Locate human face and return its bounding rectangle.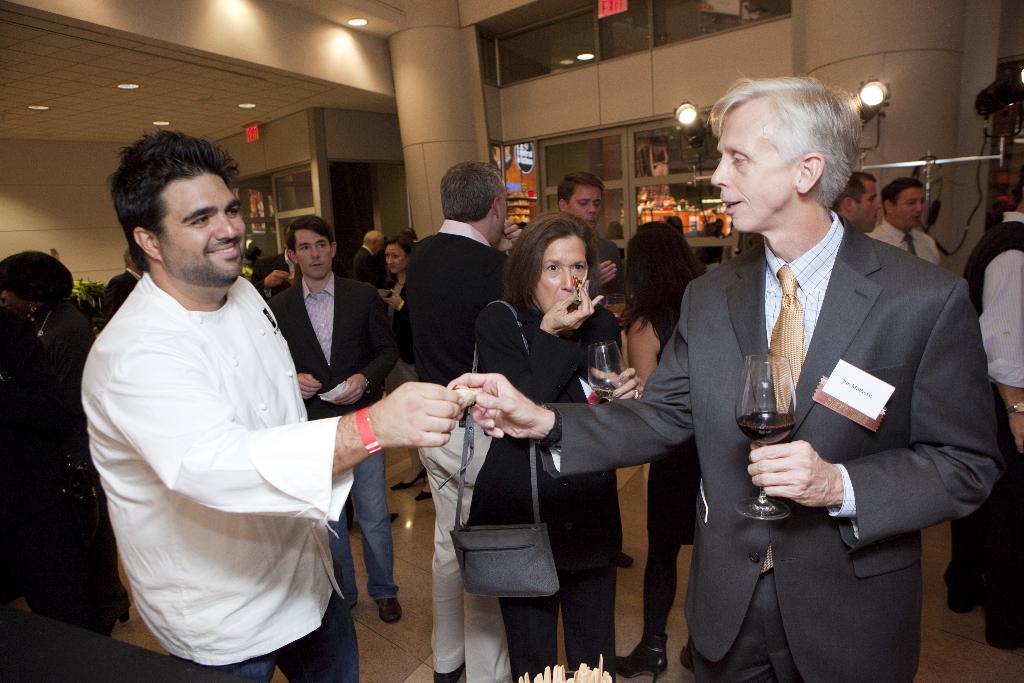
(296, 228, 333, 279).
